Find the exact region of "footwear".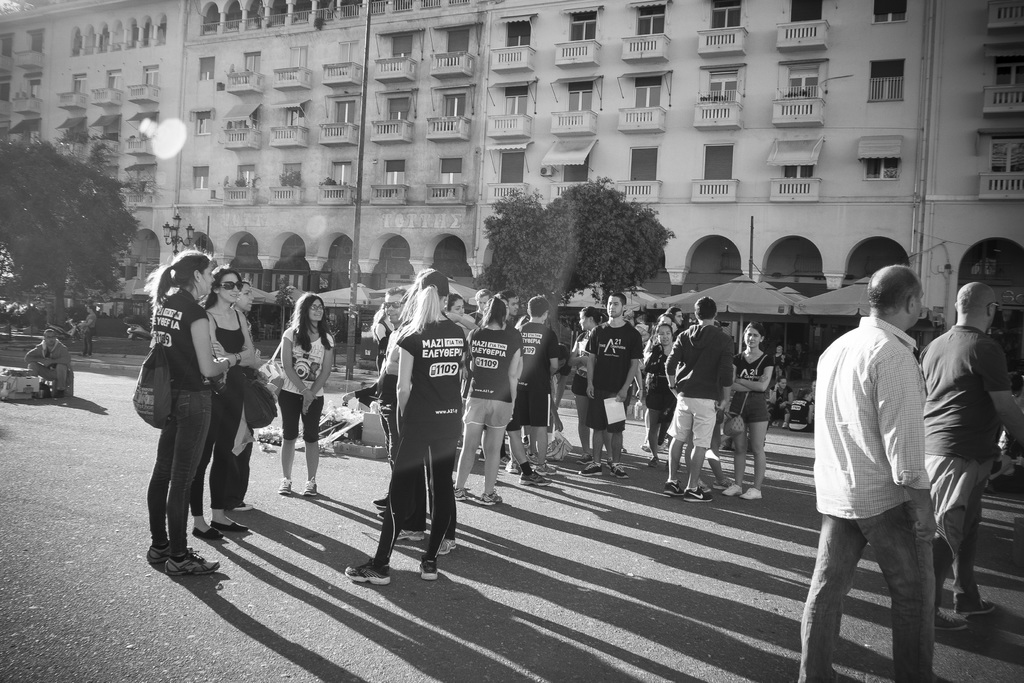
Exact region: 188,524,228,541.
